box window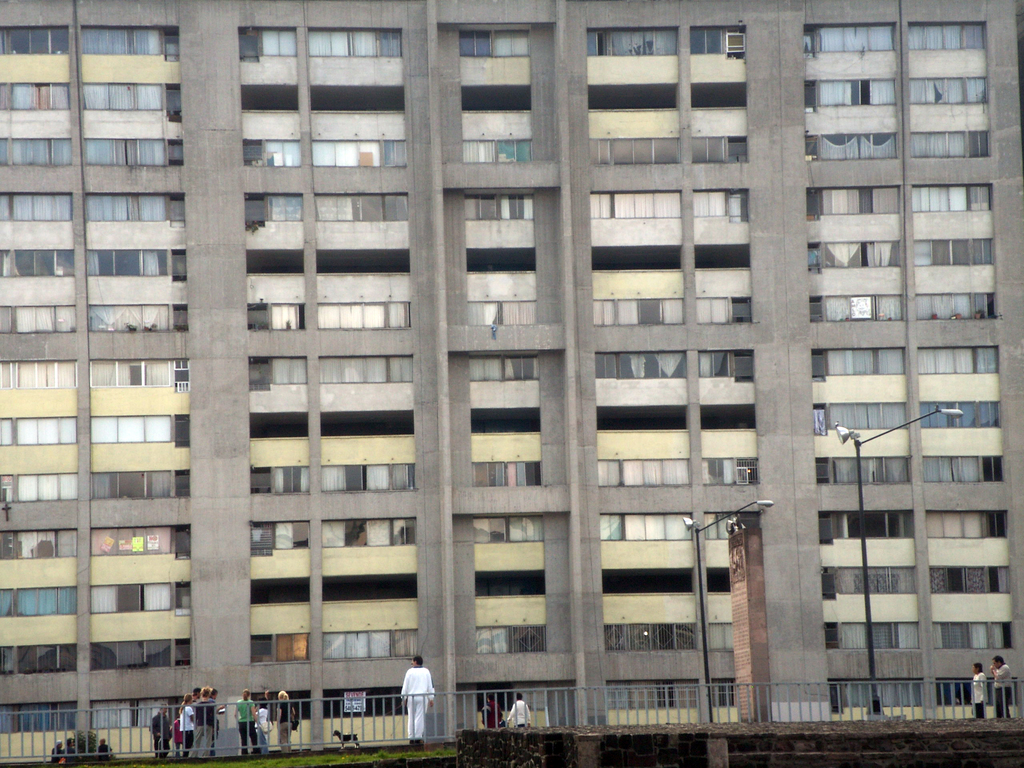
bbox=(1, 531, 77, 560)
